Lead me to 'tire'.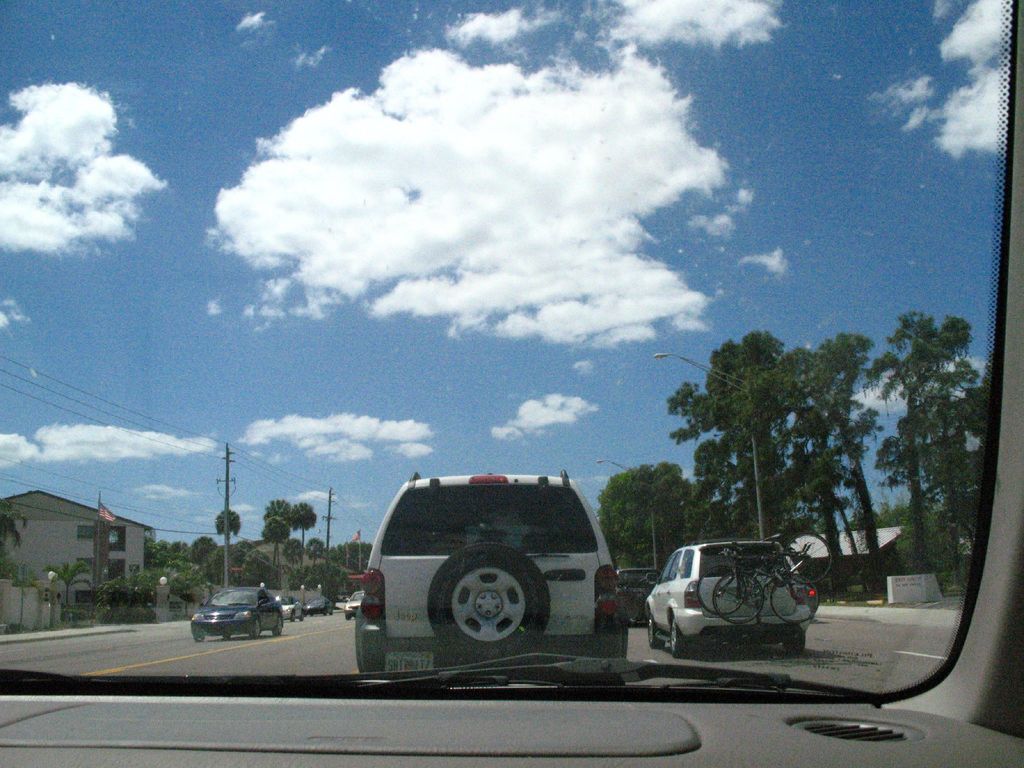
Lead to (left=249, top=617, right=262, bottom=639).
